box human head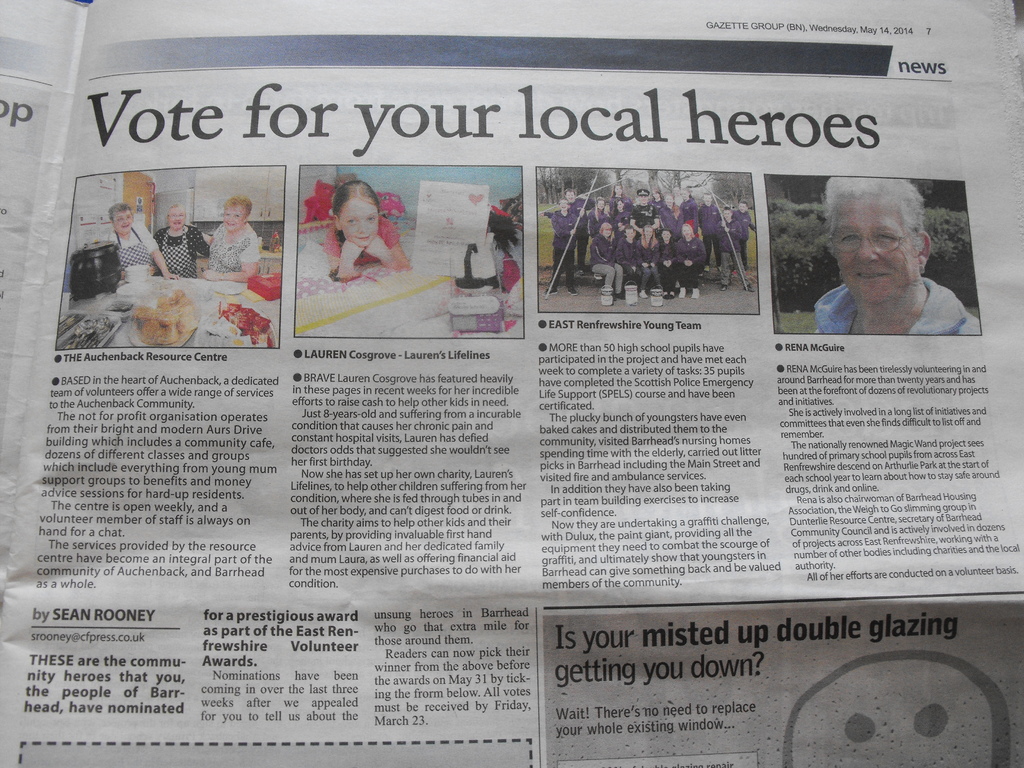
[564, 189, 576, 203]
